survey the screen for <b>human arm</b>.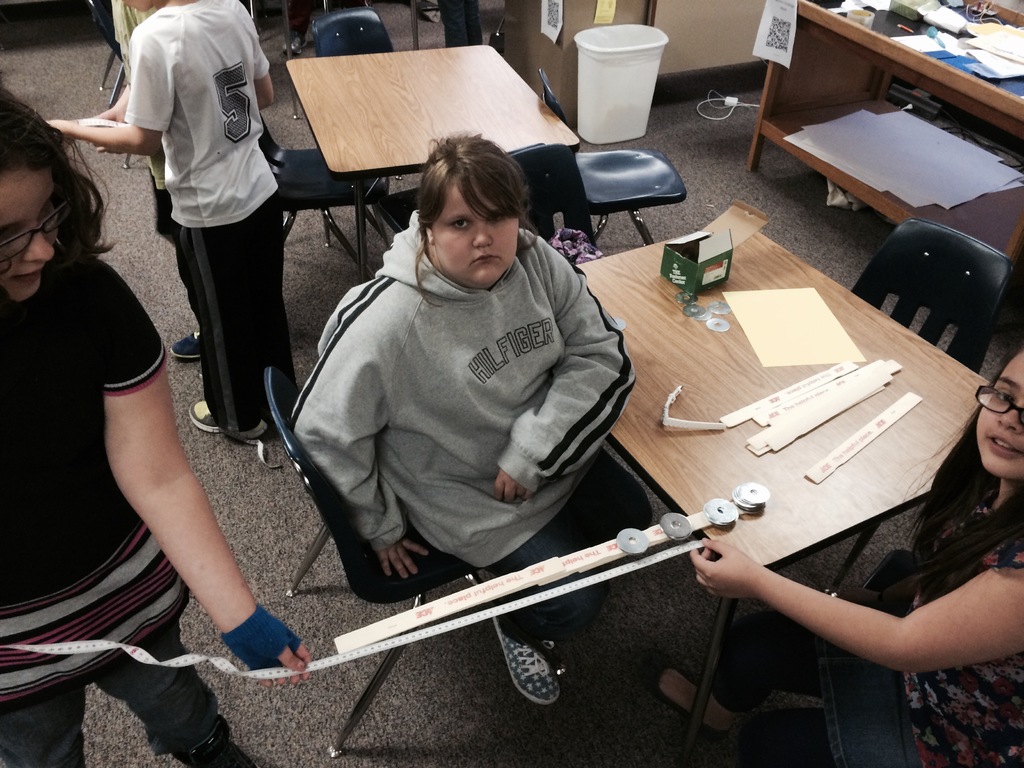
Survey found: <region>102, 283, 307, 681</region>.
